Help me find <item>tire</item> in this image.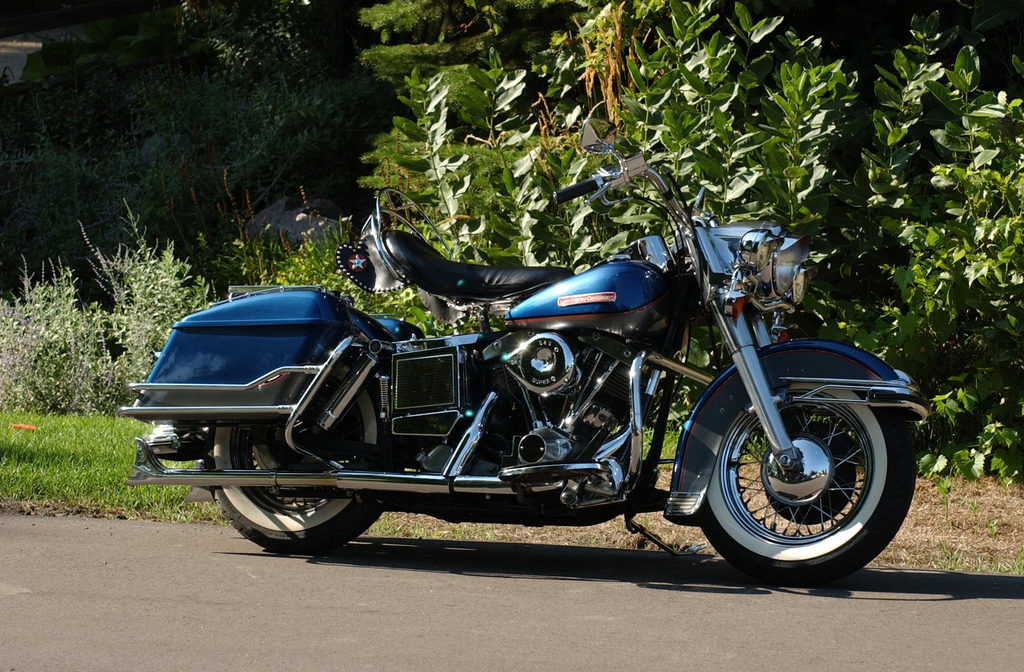
Found it: region(699, 391, 919, 585).
